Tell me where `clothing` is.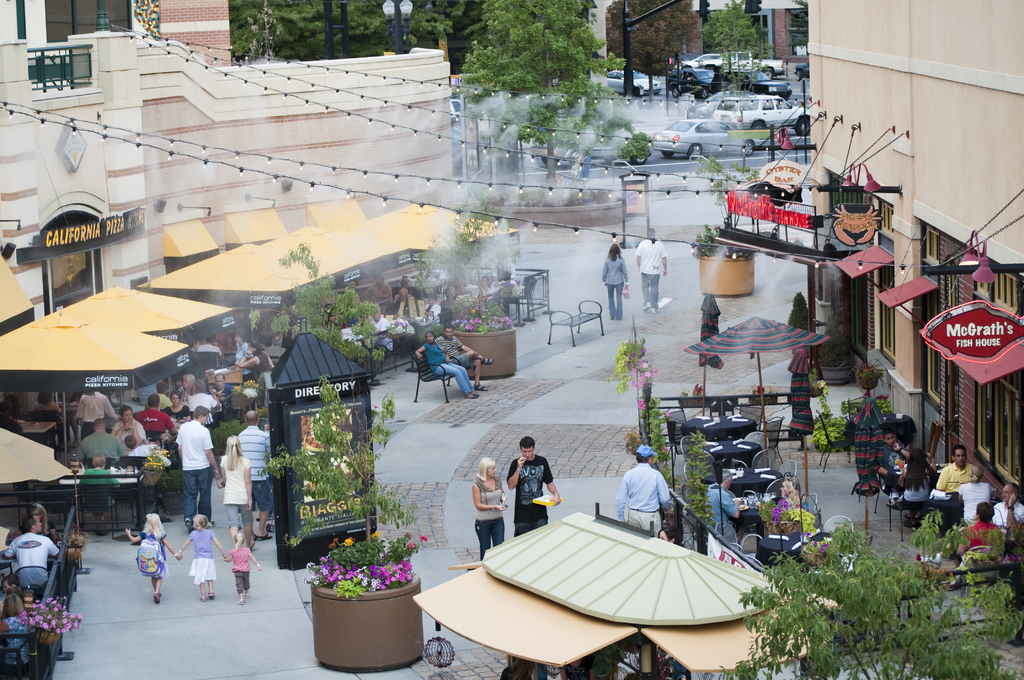
`clothing` is at <box>233,547,252,597</box>.
